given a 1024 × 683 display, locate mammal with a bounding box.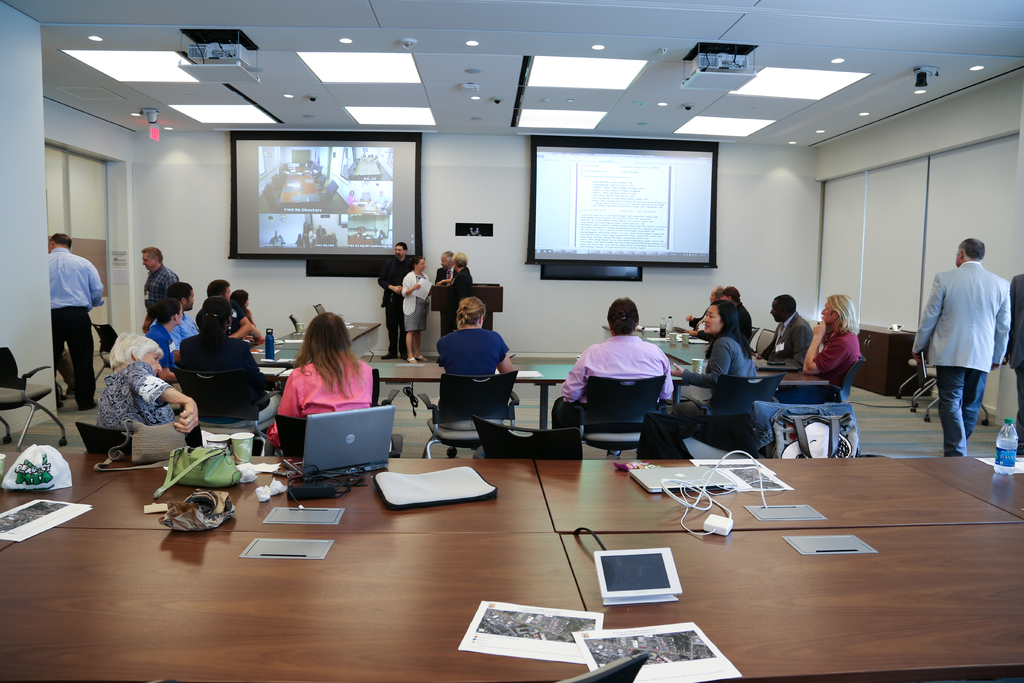
Located: [685, 289, 722, 334].
